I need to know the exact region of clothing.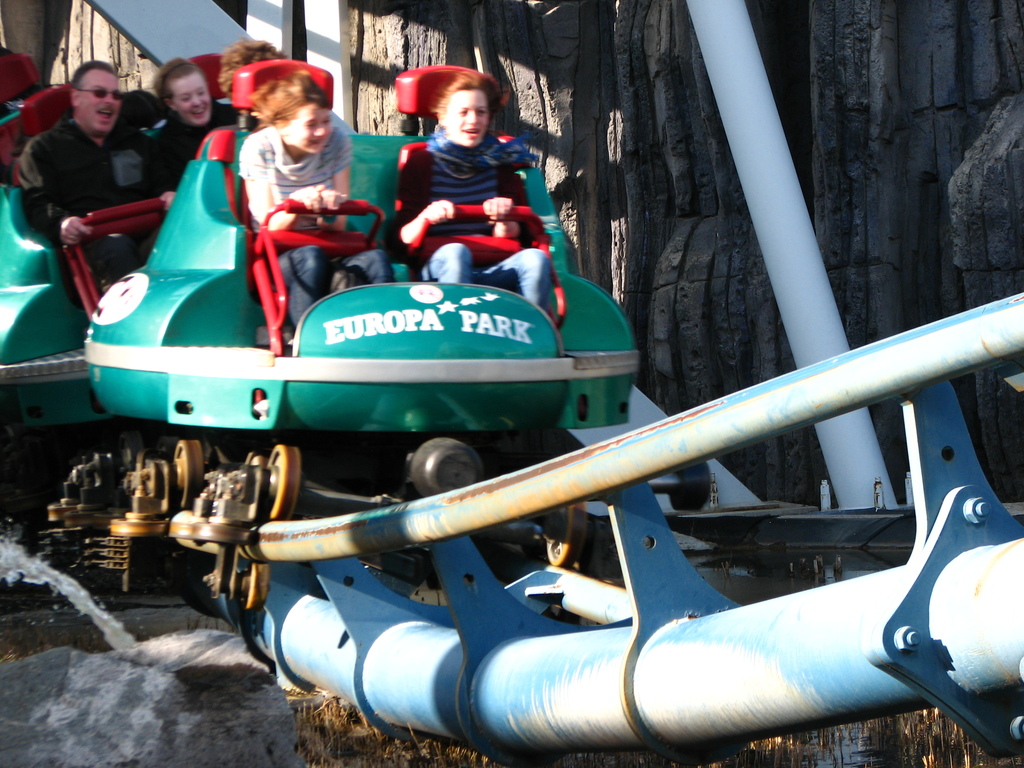
Region: locate(148, 94, 243, 192).
